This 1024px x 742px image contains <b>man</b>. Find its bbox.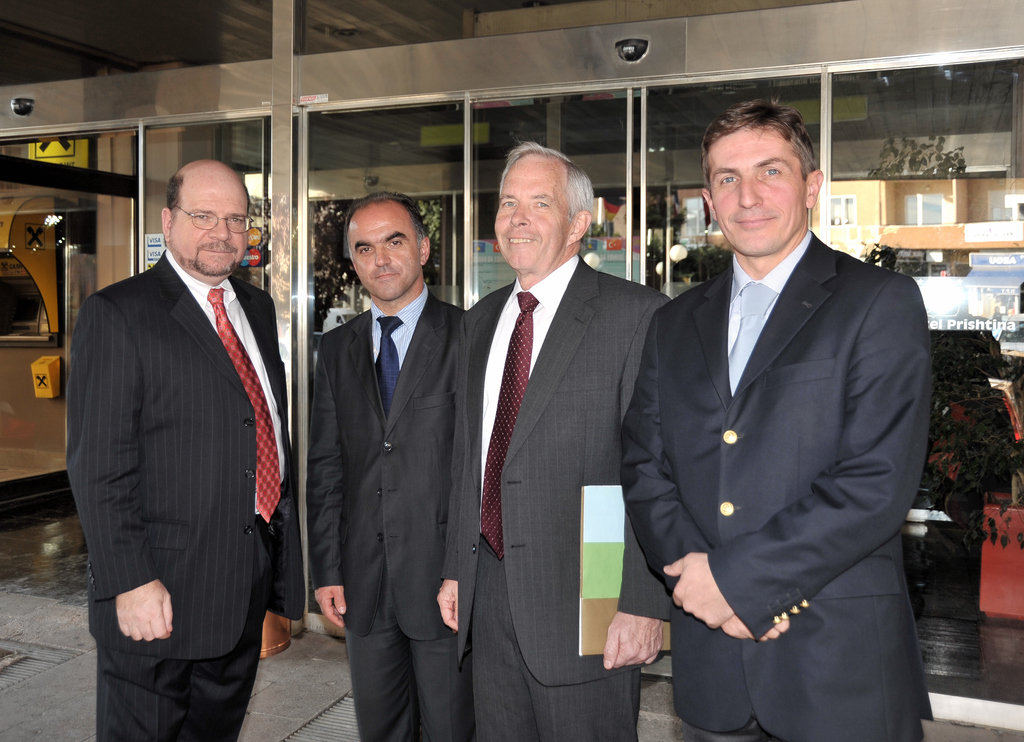
67, 155, 299, 741.
